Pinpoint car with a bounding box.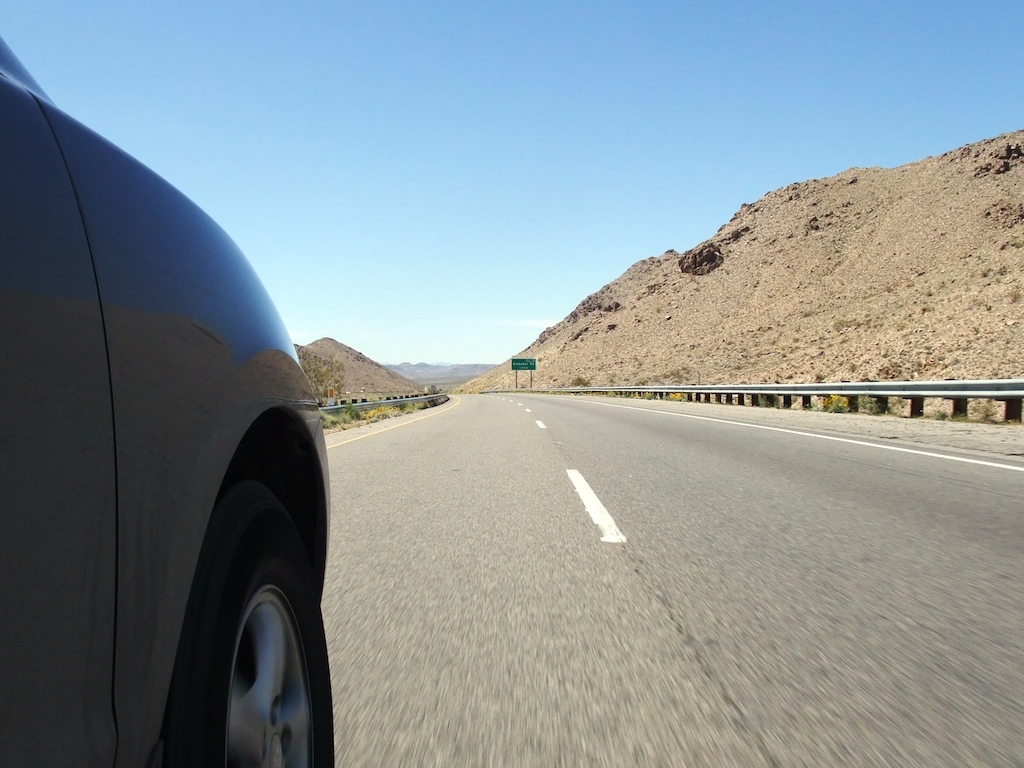
pyautogui.locateOnScreen(0, 31, 341, 767).
